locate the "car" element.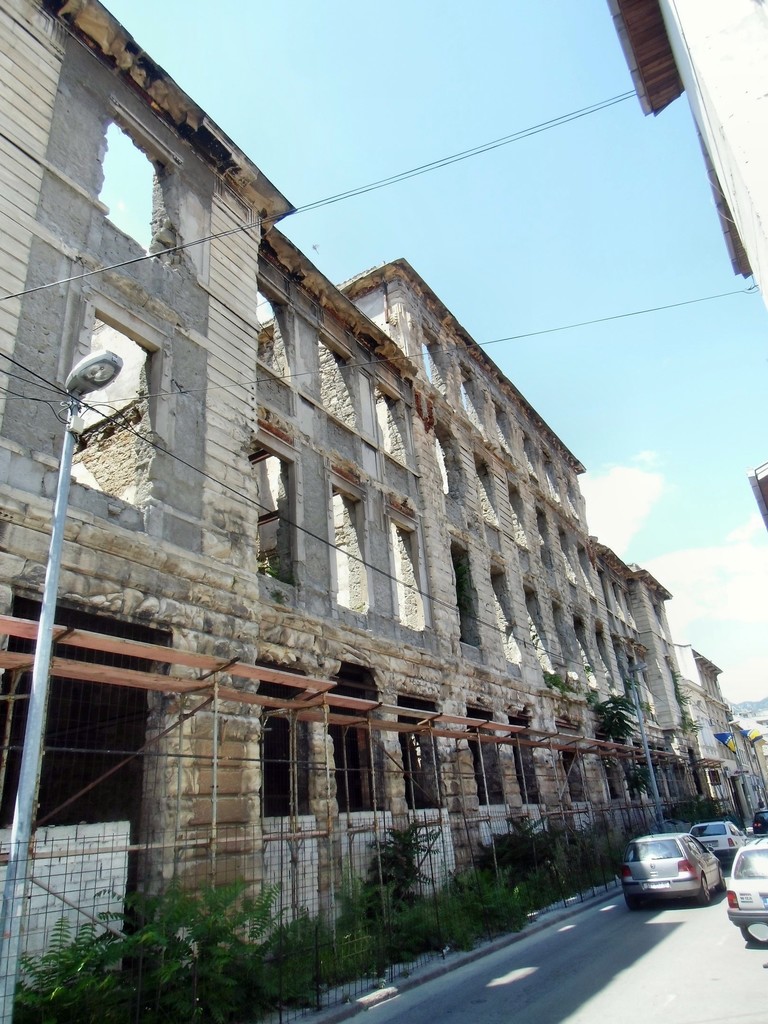
Element bbox: box(726, 836, 767, 941).
